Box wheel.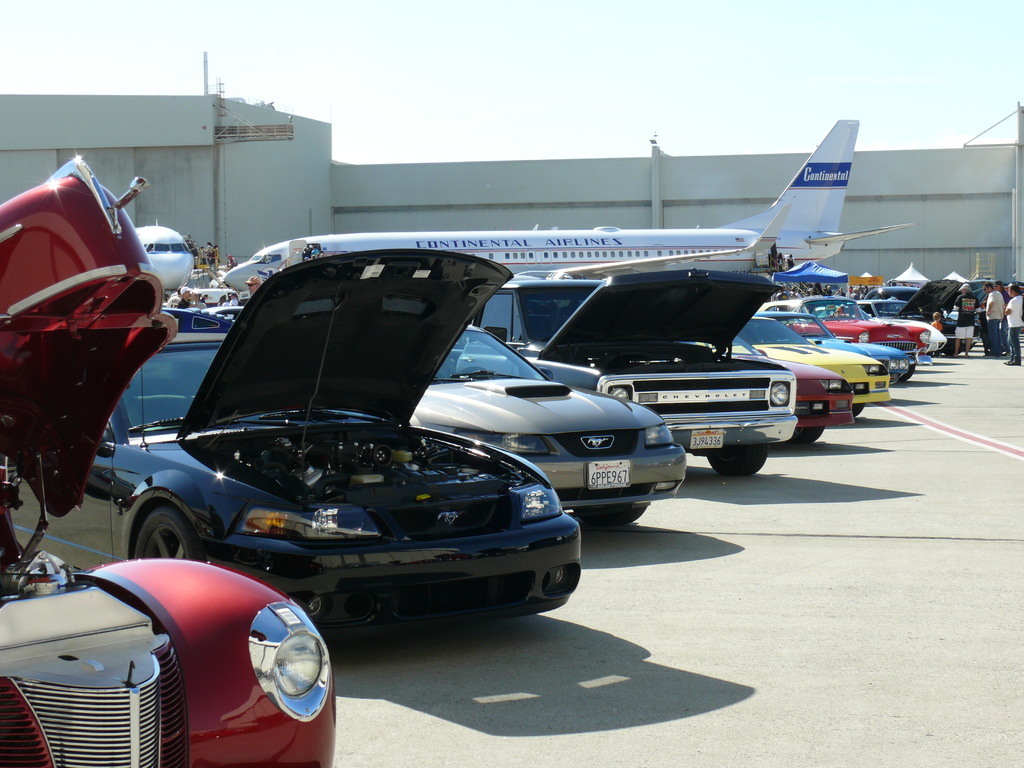
left=901, top=365, right=914, bottom=383.
